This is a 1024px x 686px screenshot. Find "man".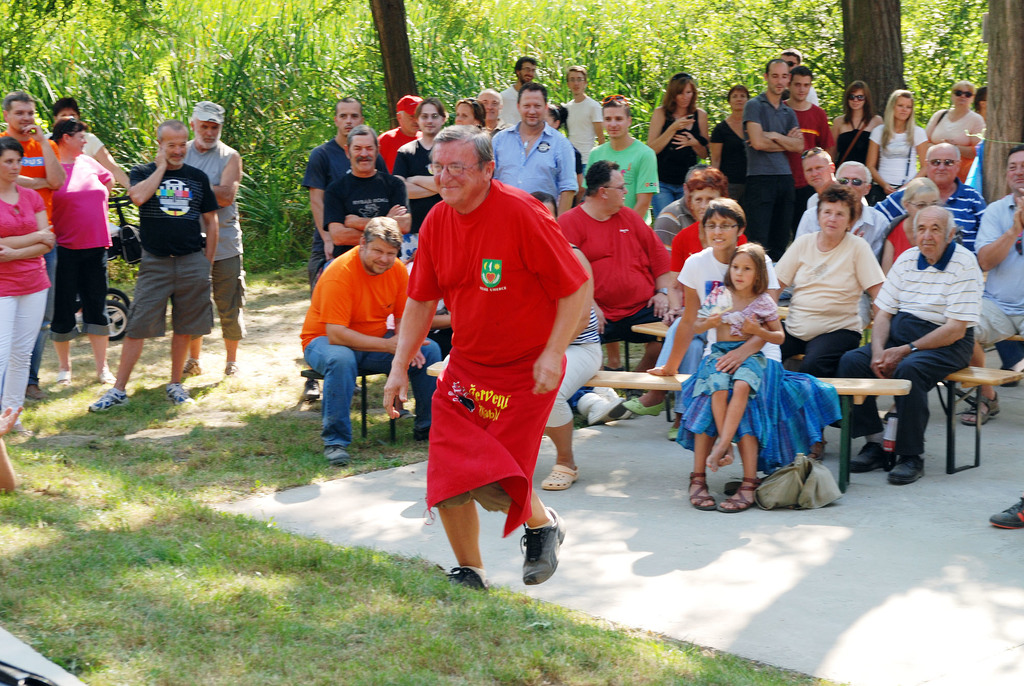
Bounding box: bbox=(563, 61, 605, 161).
